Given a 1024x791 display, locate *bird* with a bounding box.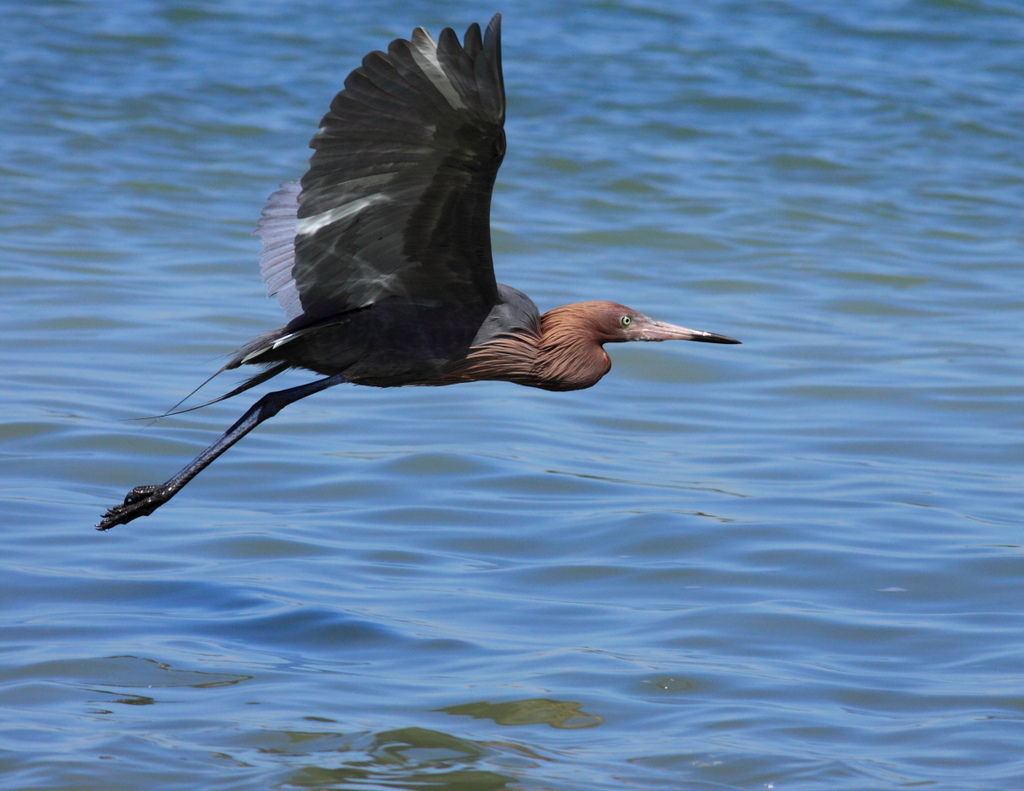
Located: 111:31:727:514.
